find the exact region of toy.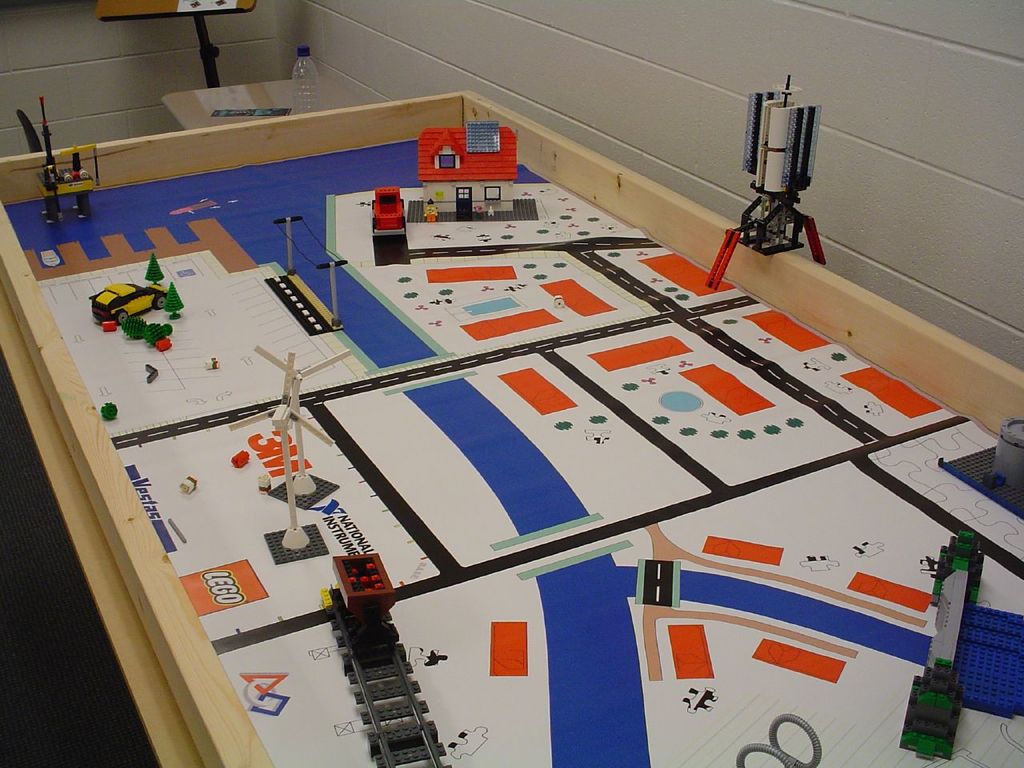
Exact region: bbox=(366, 189, 414, 265).
